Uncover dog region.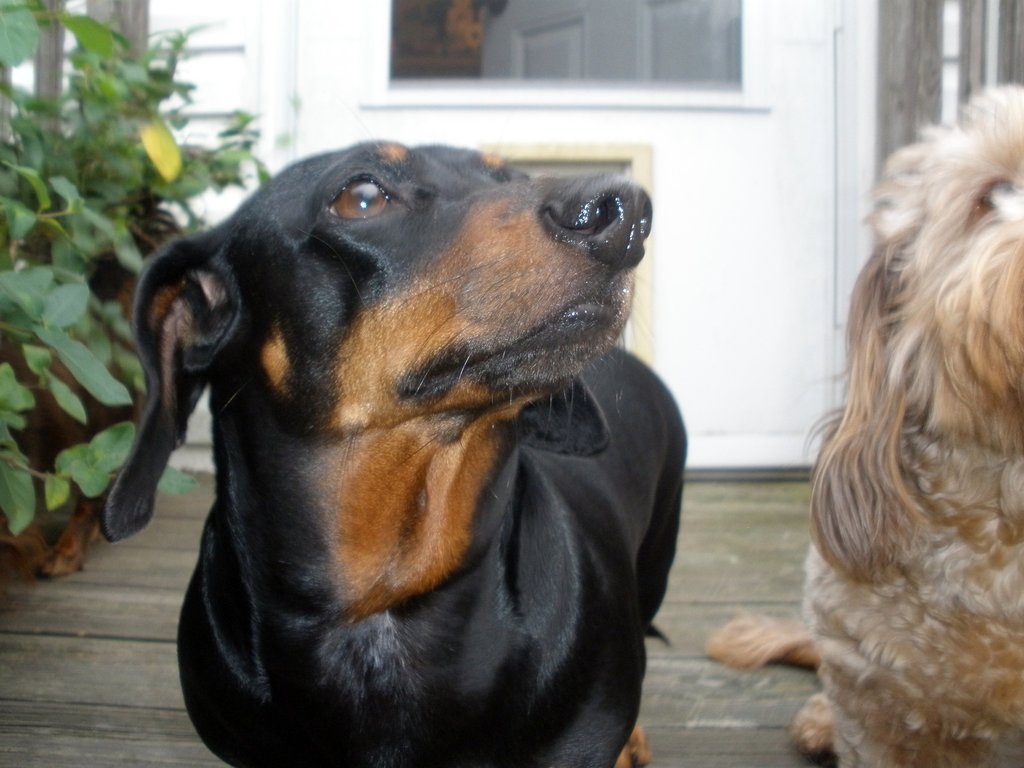
Uncovered: {"left": 100, "top": 135, "right": 690, "bottom": 767}.
